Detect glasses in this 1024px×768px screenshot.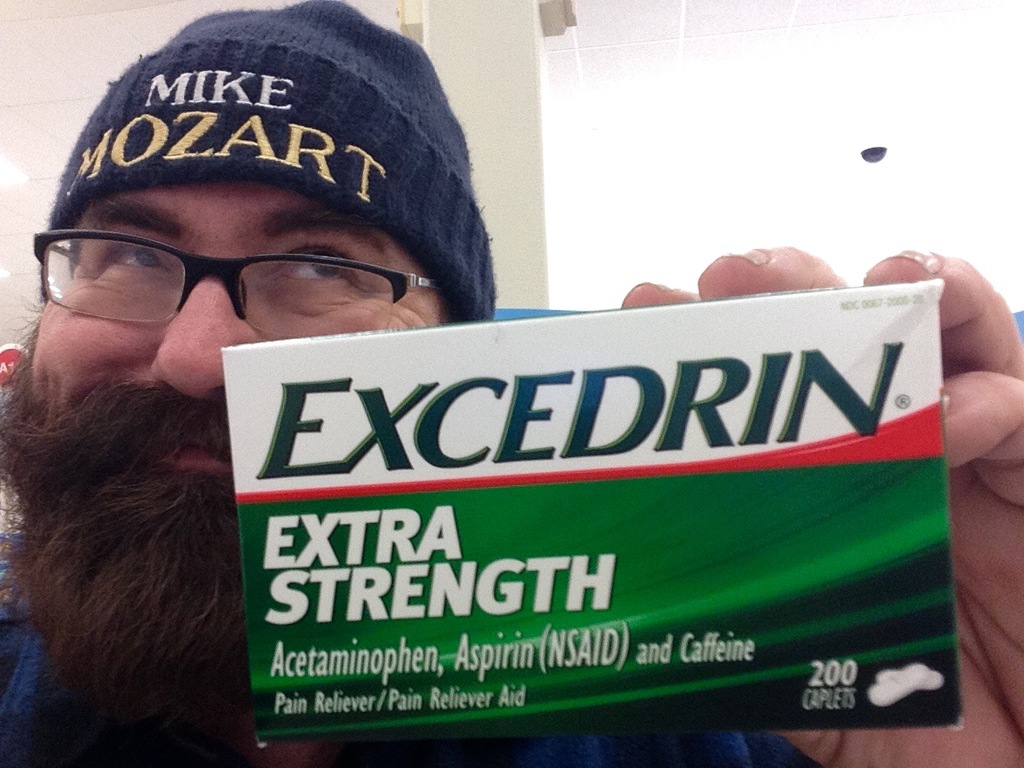
Detection: 31, 214, 443, 322.
